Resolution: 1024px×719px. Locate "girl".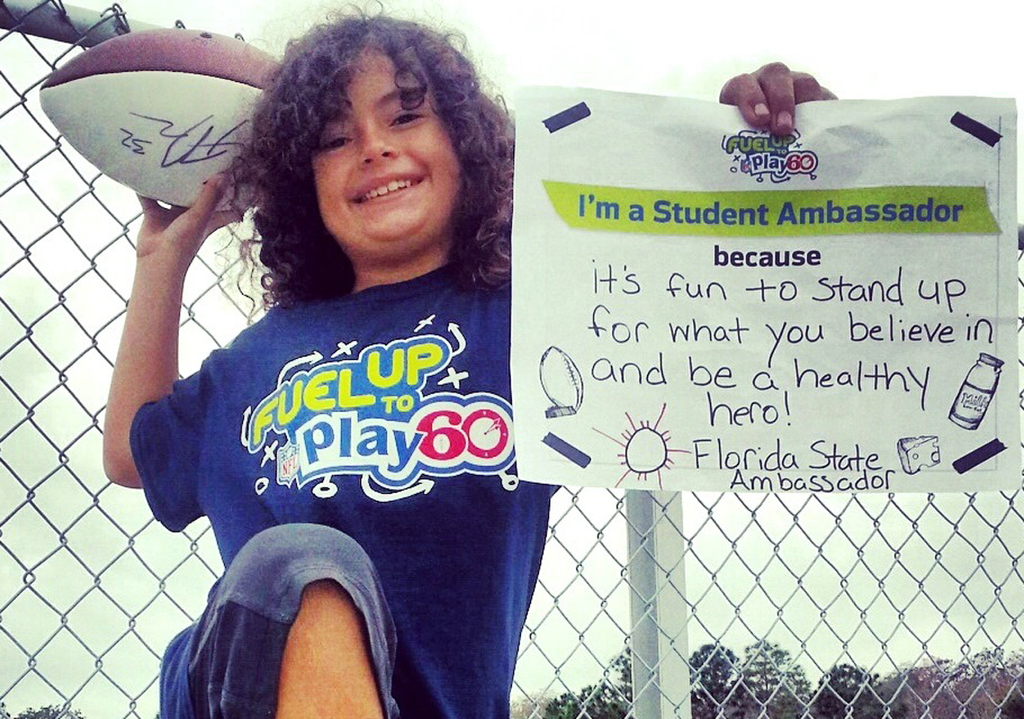
select_region(102, 0, 841, 718).
